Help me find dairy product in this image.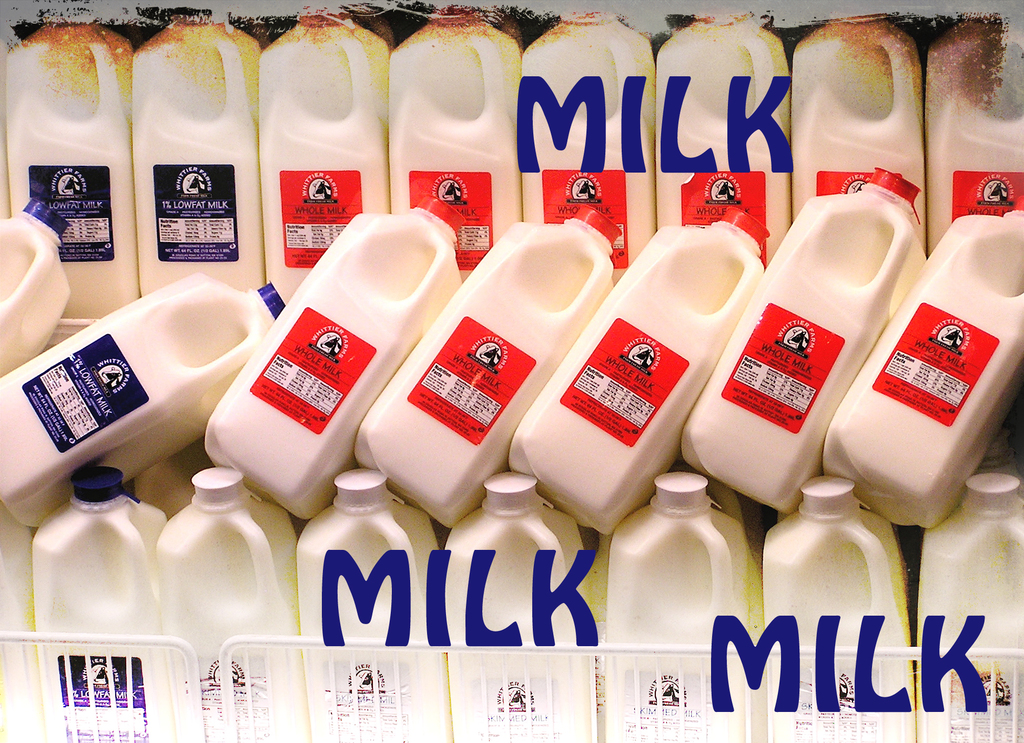
Found it: [683, 197, 952, 508].
